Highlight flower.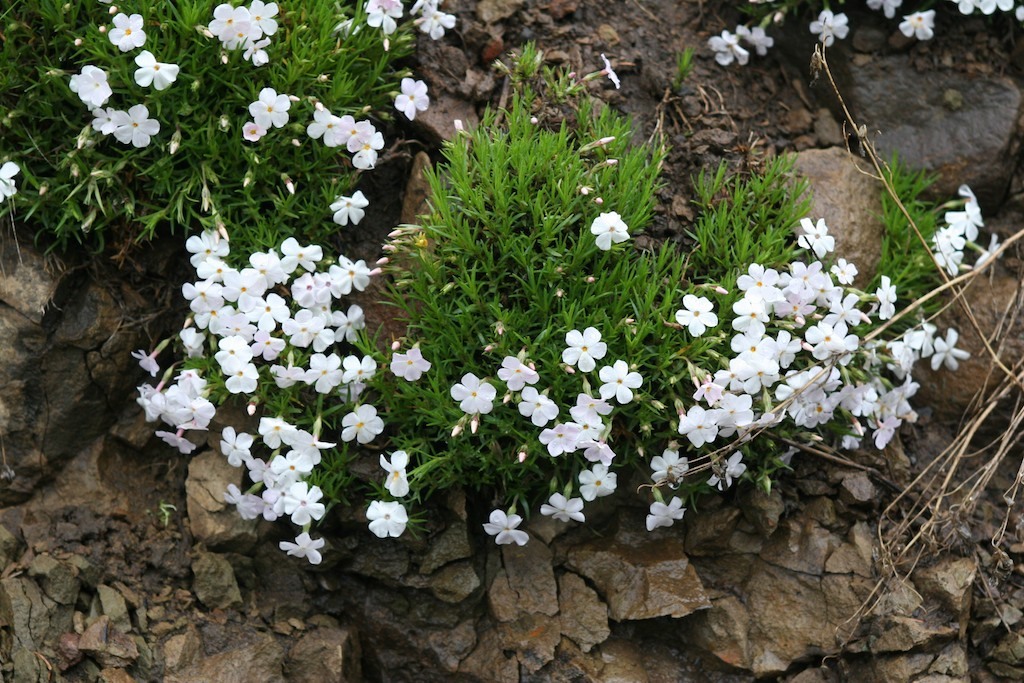
Highlighted region: <bbox>220, 427, 258, 469</bbox>.
